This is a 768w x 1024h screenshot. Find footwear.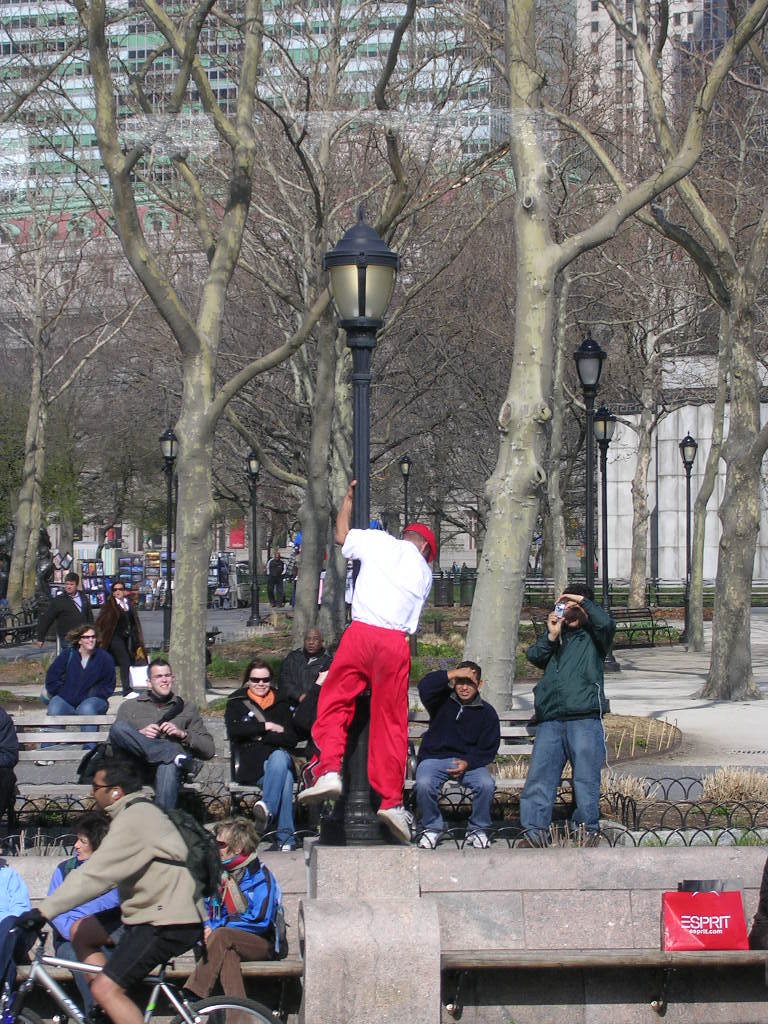
Bounding box: [left=34, top=760, right=57, bottom=767].
